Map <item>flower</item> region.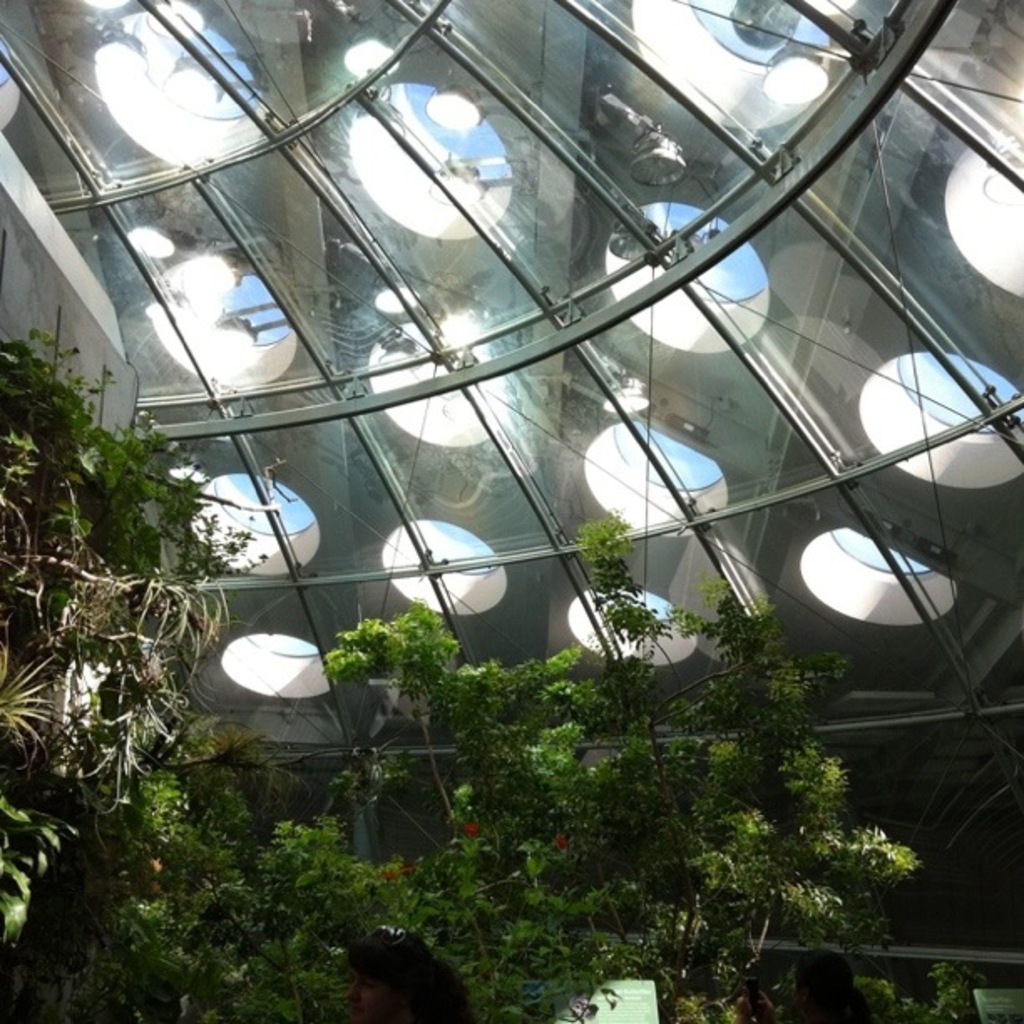
Mapped to BBox(381, 865, 412, 885).
